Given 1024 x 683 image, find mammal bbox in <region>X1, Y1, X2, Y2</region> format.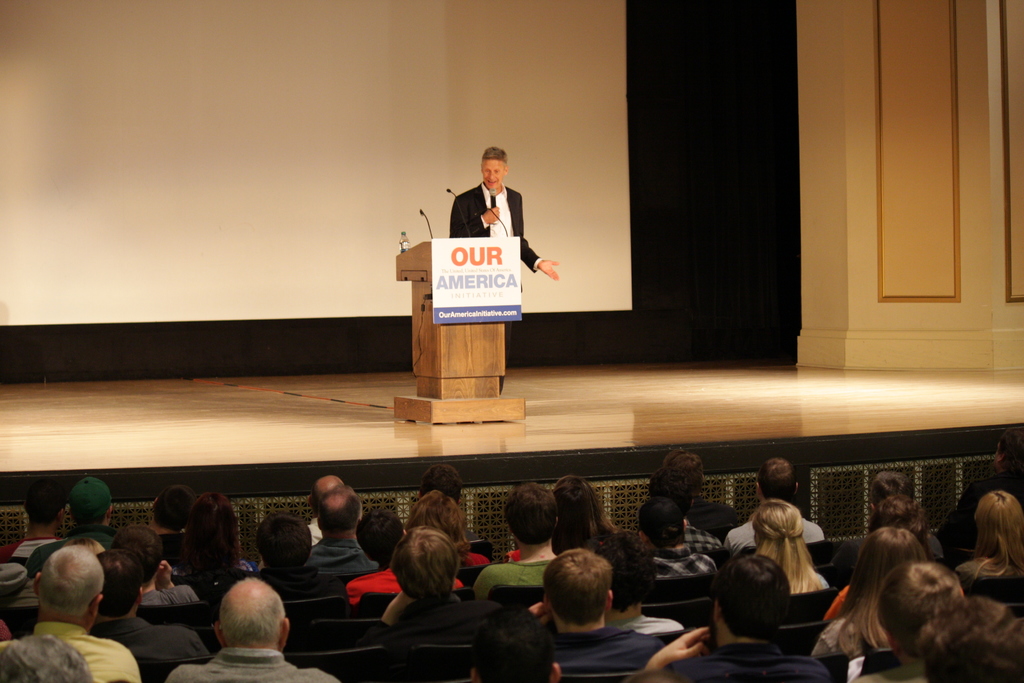
<region>252, 513, 333, 602</region>.
